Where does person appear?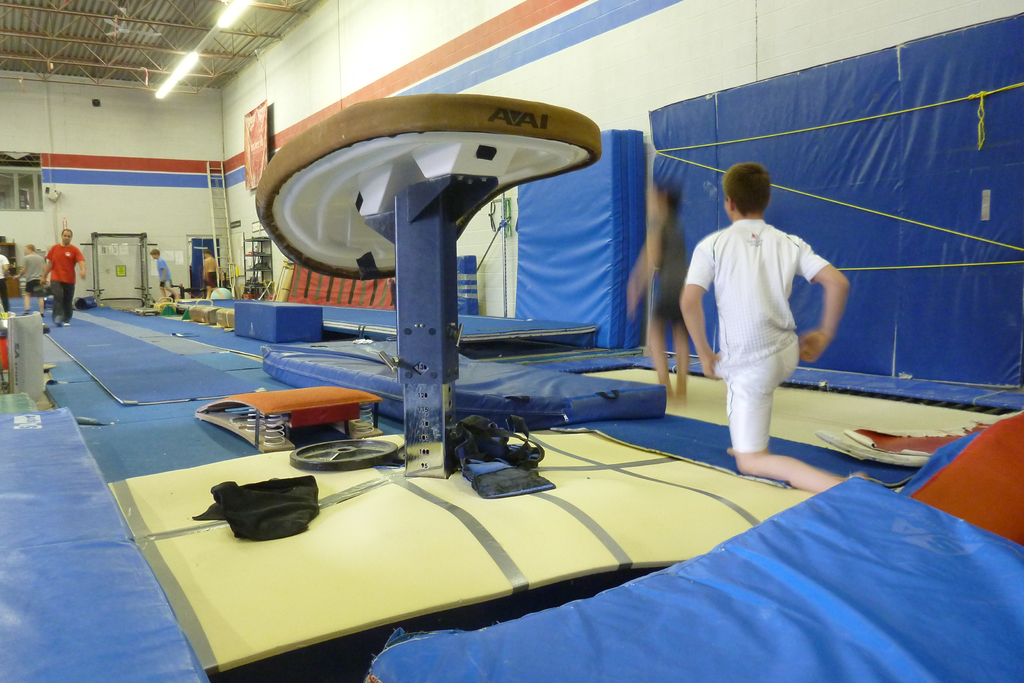
Appears at (left=39, top=229, right=89, bottom=323).
